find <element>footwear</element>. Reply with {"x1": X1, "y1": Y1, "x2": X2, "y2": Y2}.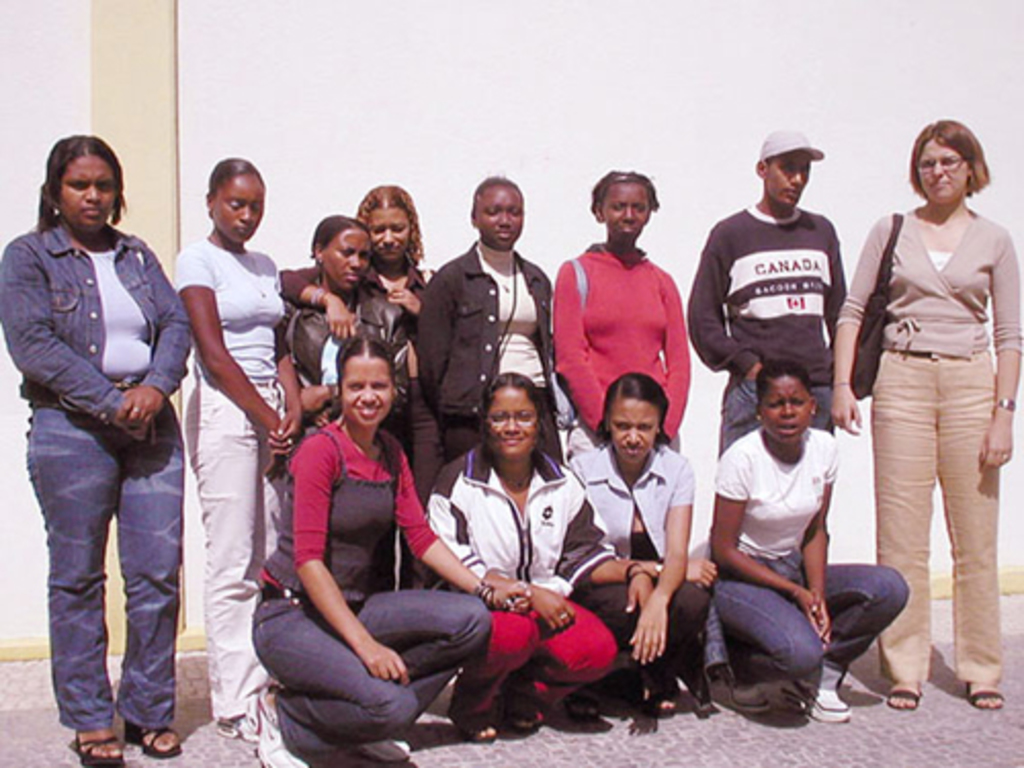
{"x1": 72, "y1": 725, "x2": 127, "y2": 766}.
